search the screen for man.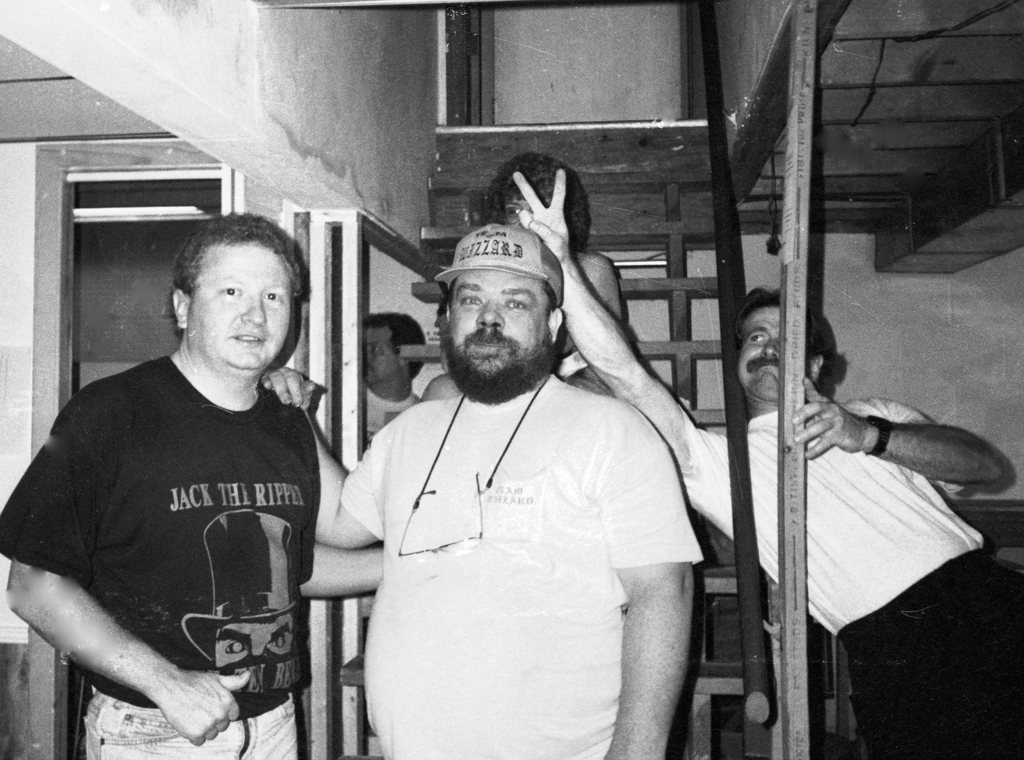
Found at rect(509, 168, 1023, 759).
